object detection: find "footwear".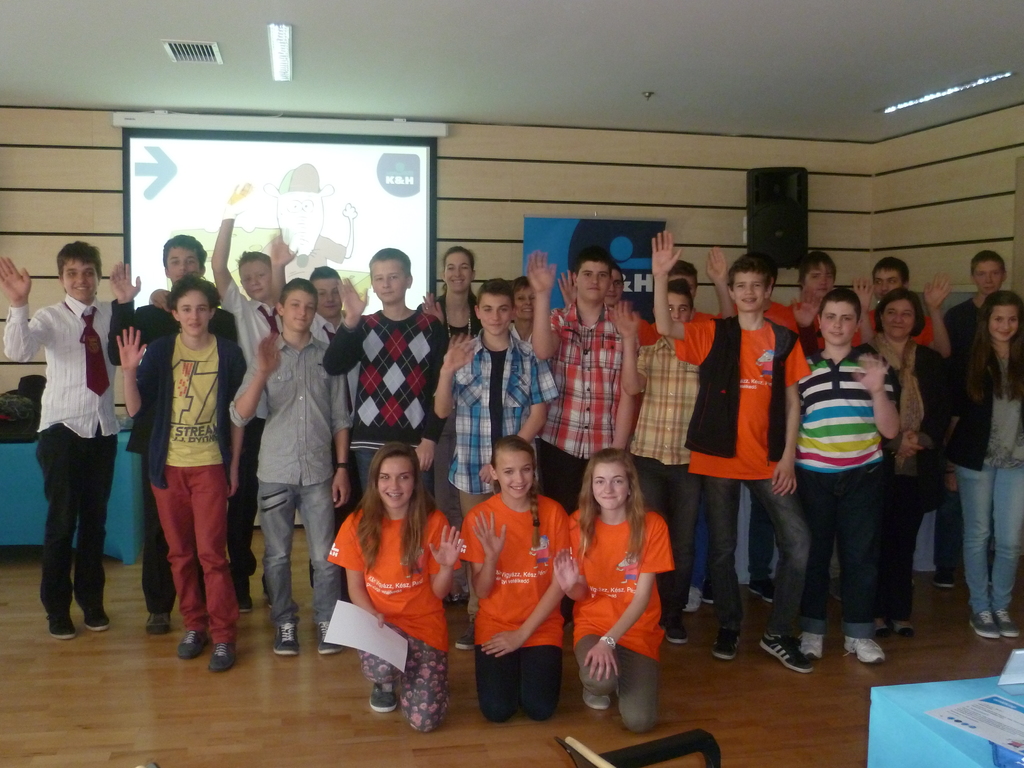
Rect(180, 630, 206, 659).
